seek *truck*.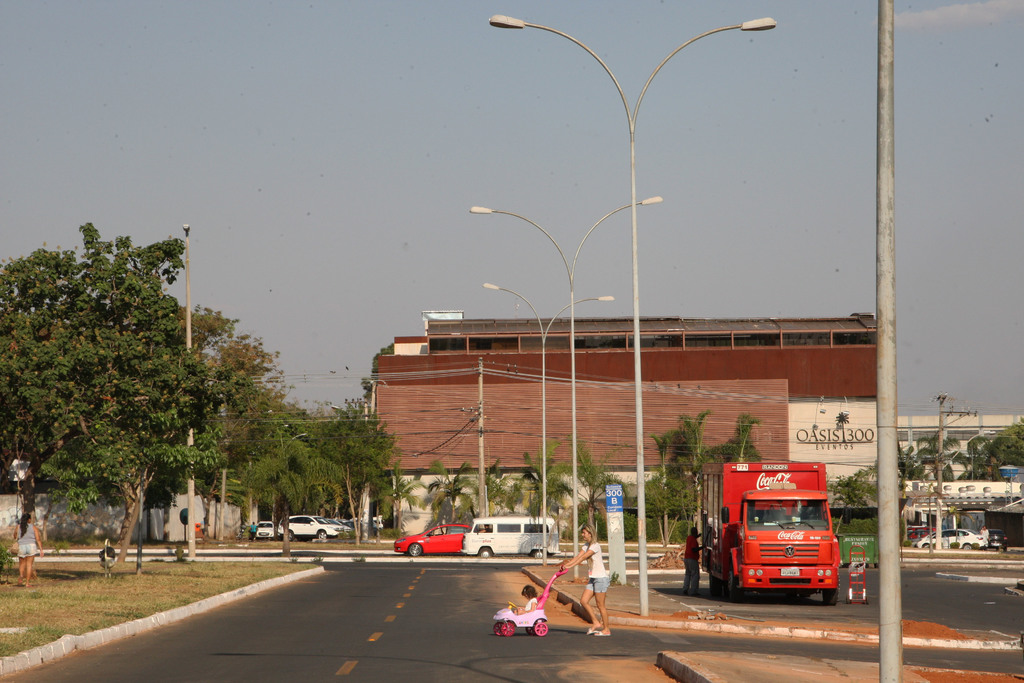
691 464 861 609.
